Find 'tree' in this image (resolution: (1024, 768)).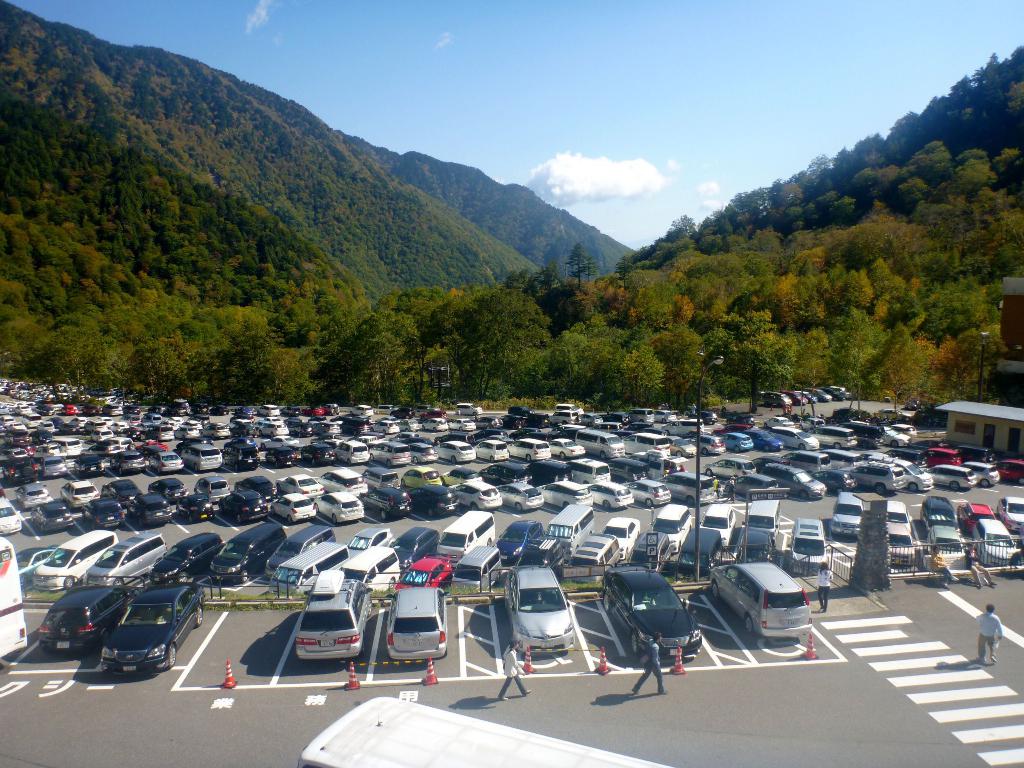
x1=787 y1=272 x2=826 y2=338.
